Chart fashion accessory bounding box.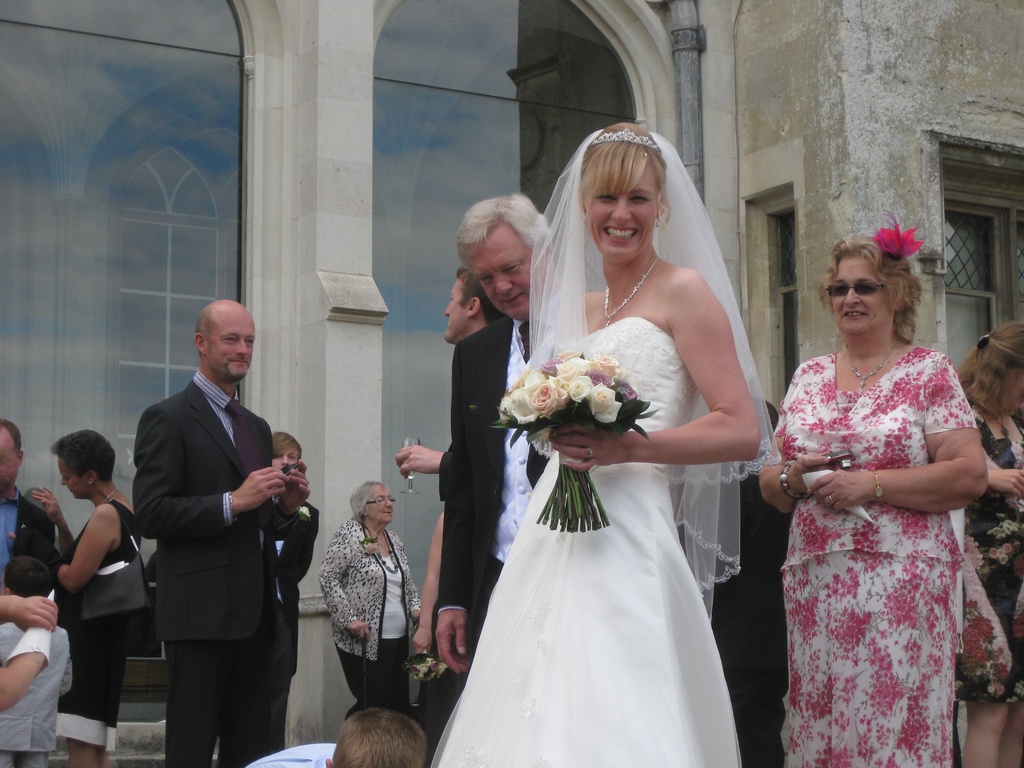
Charted: x1=226 y1=491 x2=236 y2=523.
